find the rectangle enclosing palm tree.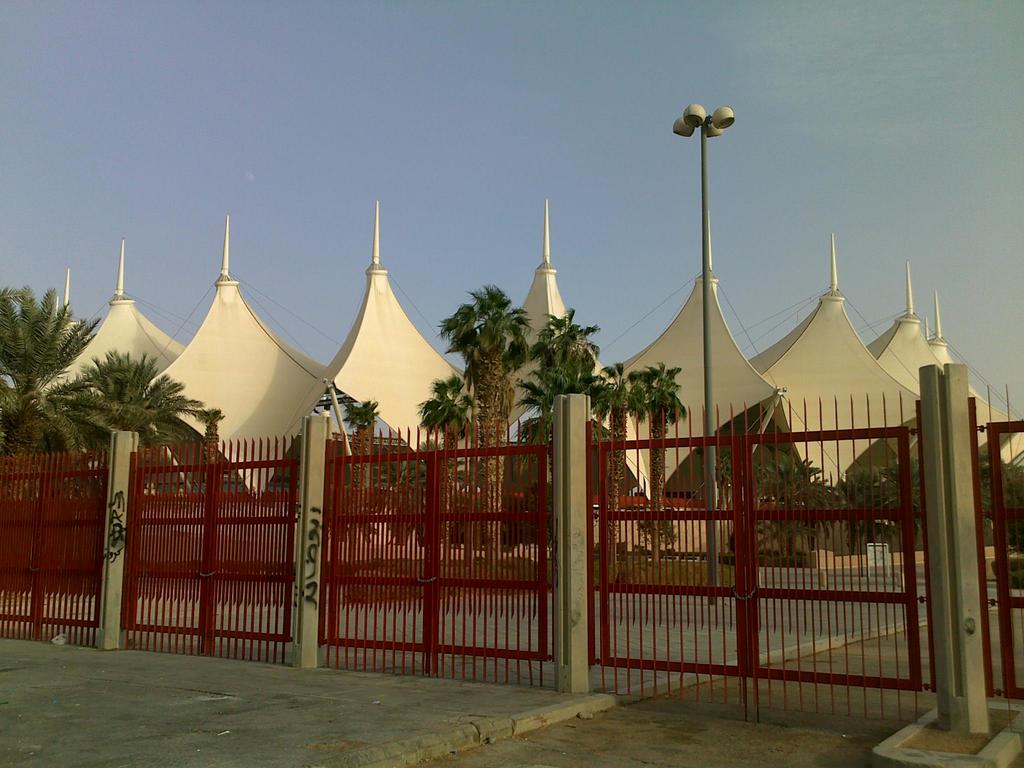
bbox=[0, 280, 86, 419].
